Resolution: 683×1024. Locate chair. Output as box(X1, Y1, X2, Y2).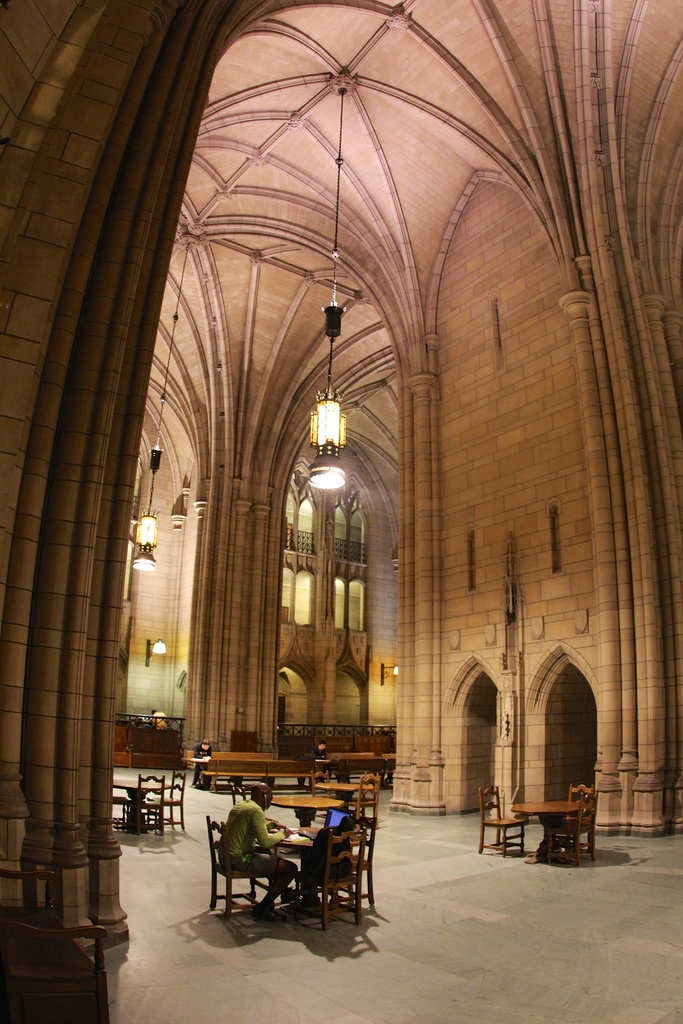
box(204, 812, 279, 915).
